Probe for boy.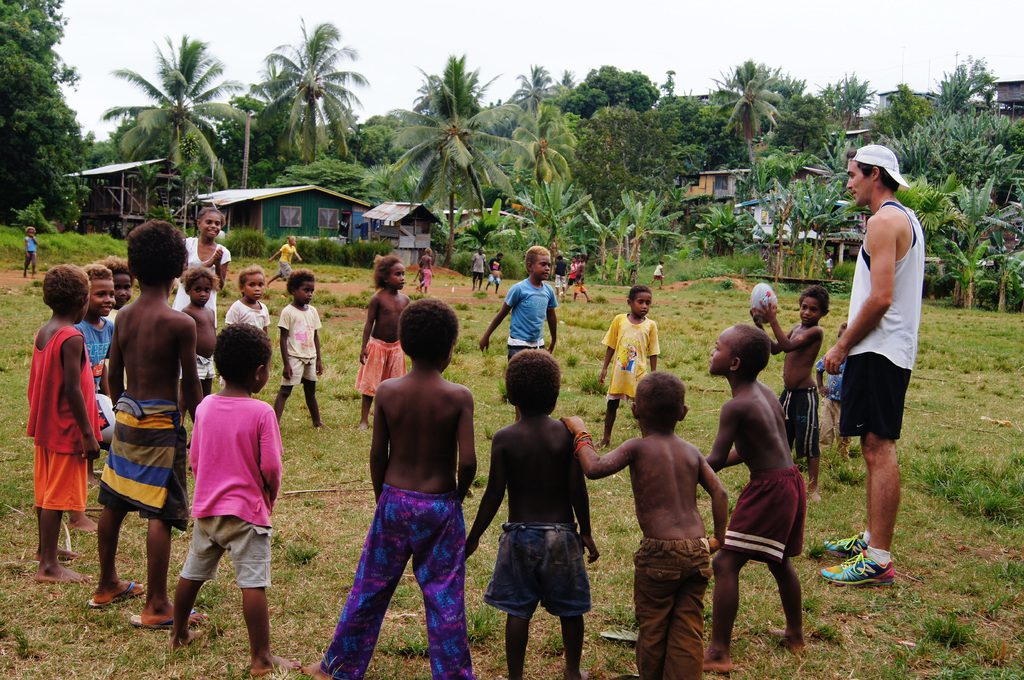
Probe result: [x1=417, y1=246, x2=433, y2=292].
